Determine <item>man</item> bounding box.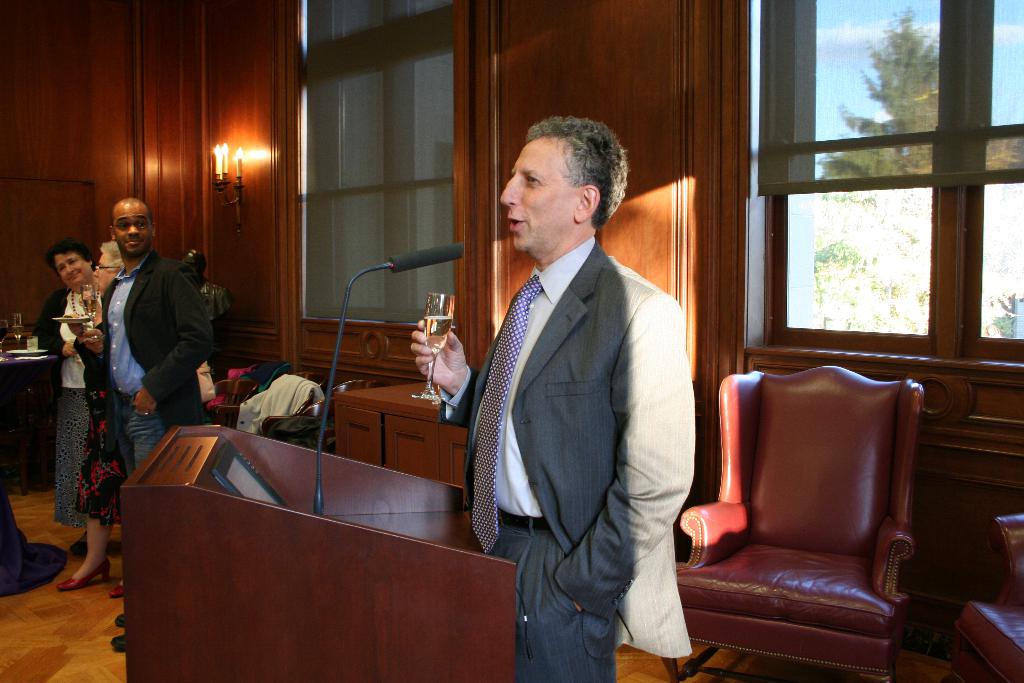
Determined: <box>74,206,209,475</box>.
